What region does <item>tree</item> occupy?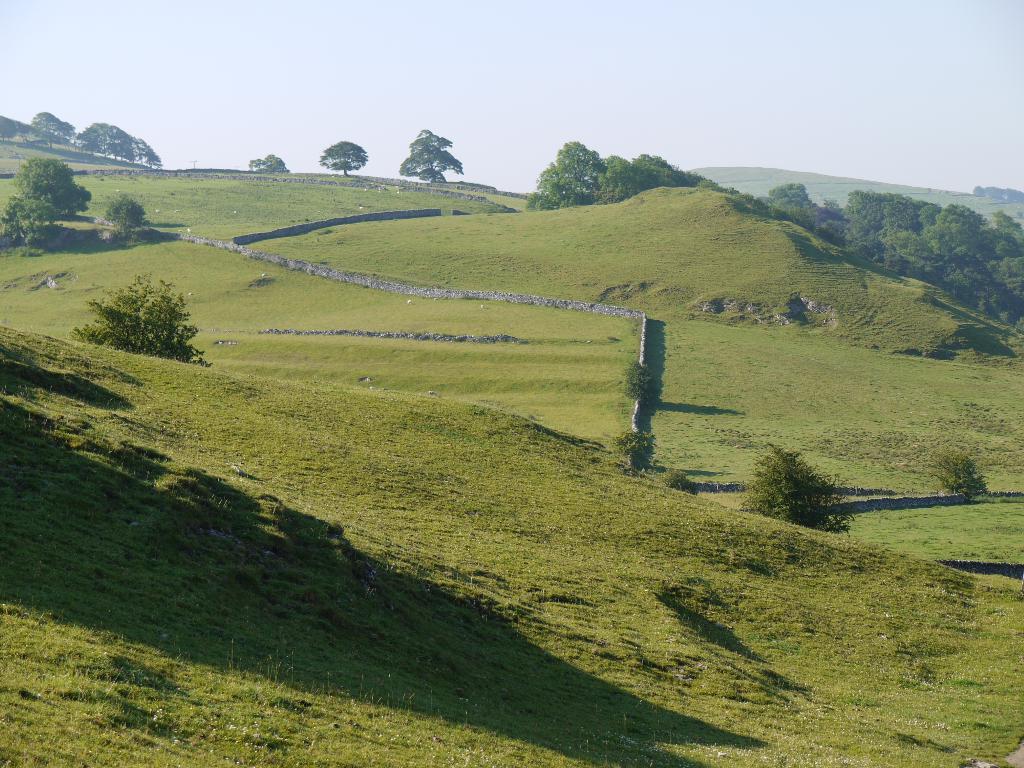
(left=88, top=255, right=193, bottom=365).
